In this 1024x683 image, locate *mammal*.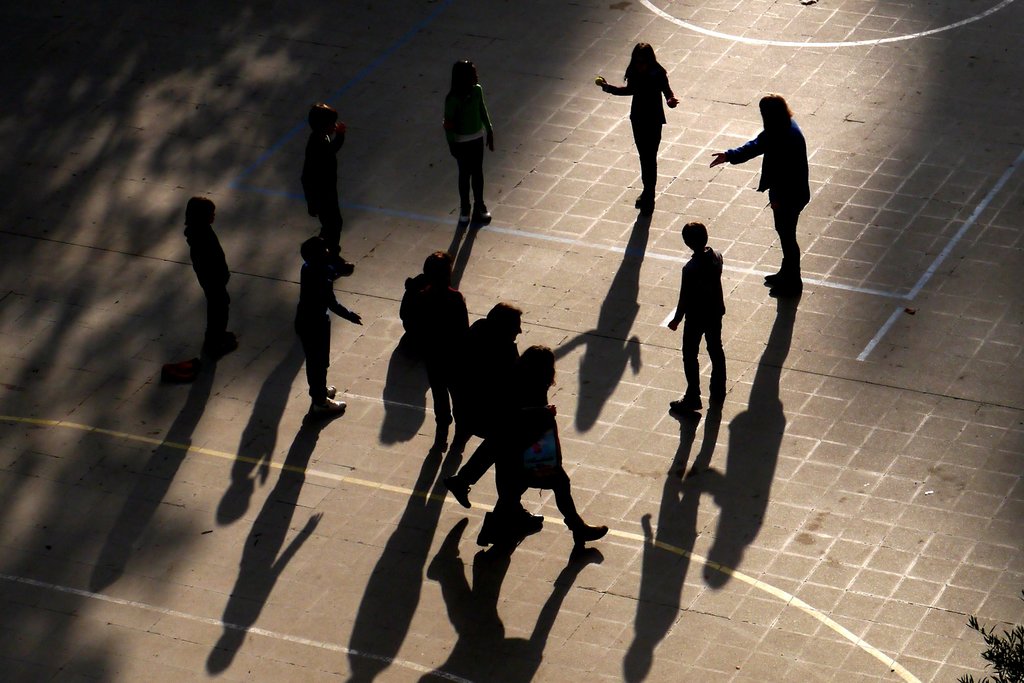
Bounding box: Rect(440, 52, 497, 224).
